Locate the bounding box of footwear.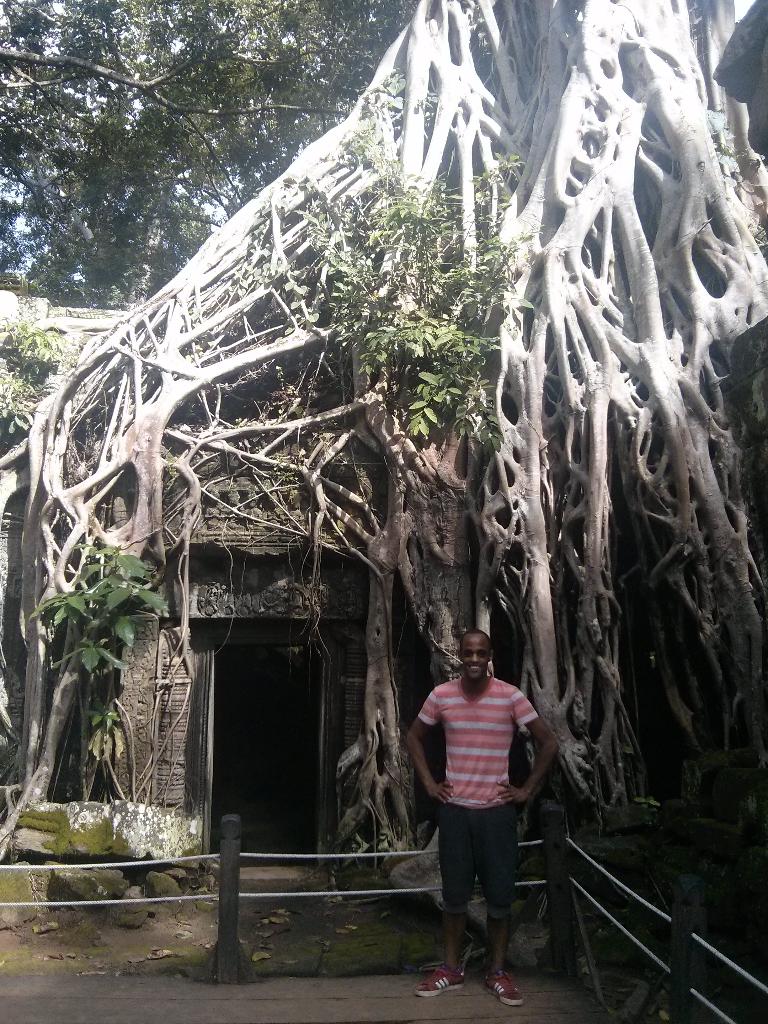
Bounding box: box=[409, 960, 467, 1000].
